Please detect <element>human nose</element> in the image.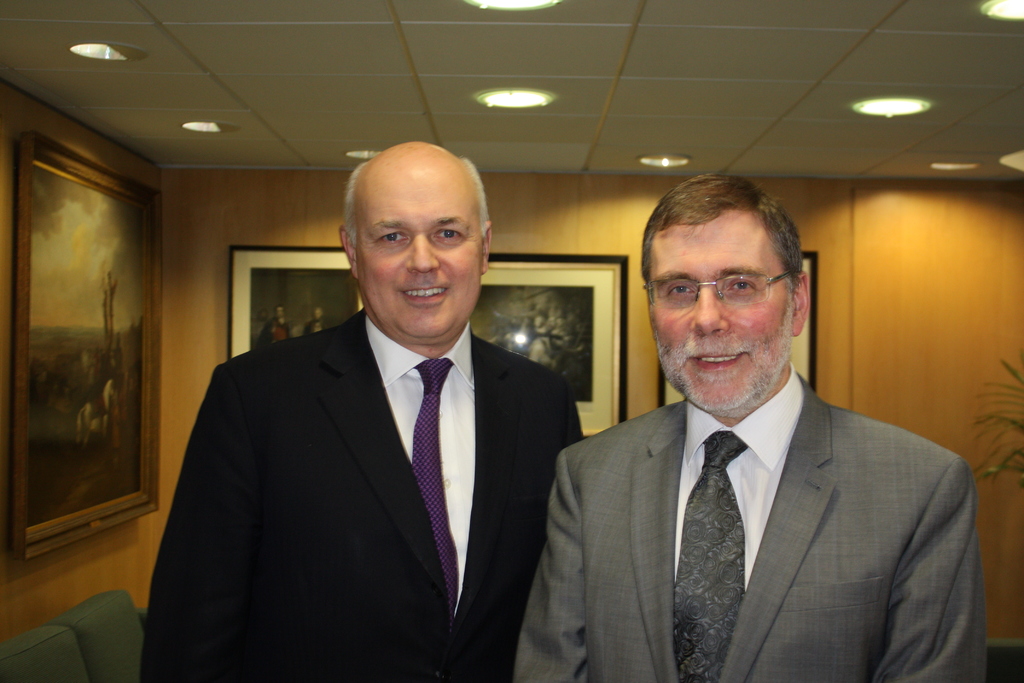
bbox=[403, 235, 440, 272].
